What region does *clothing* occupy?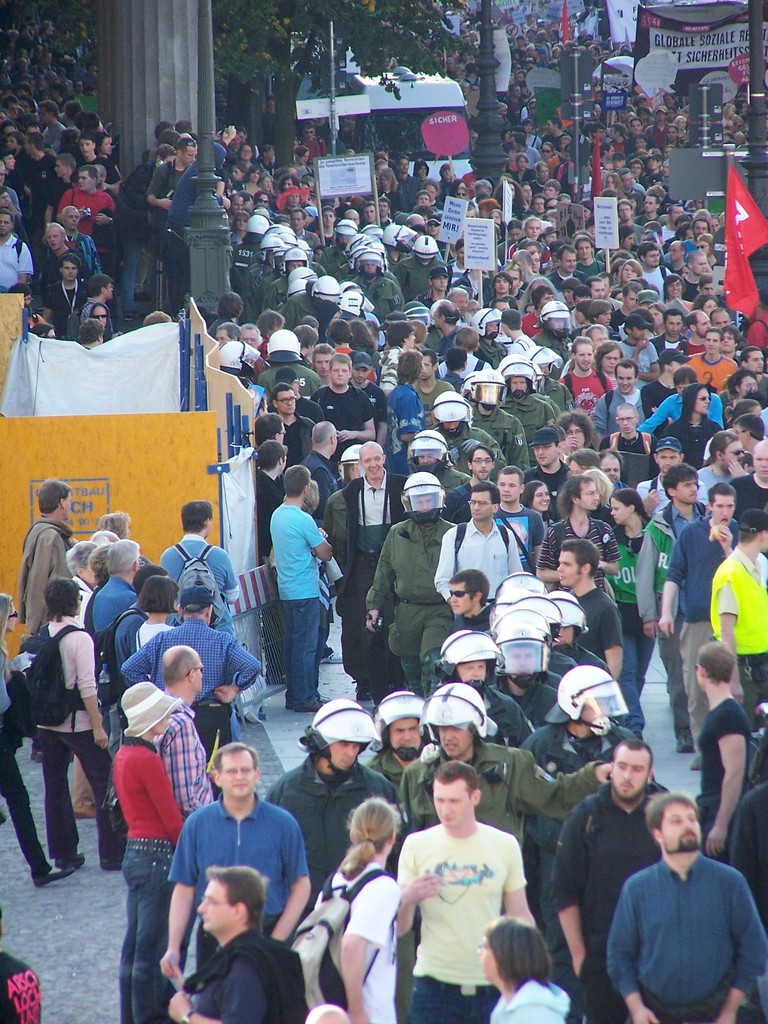
x1=148, y1=706, x2=225, y2=817.
